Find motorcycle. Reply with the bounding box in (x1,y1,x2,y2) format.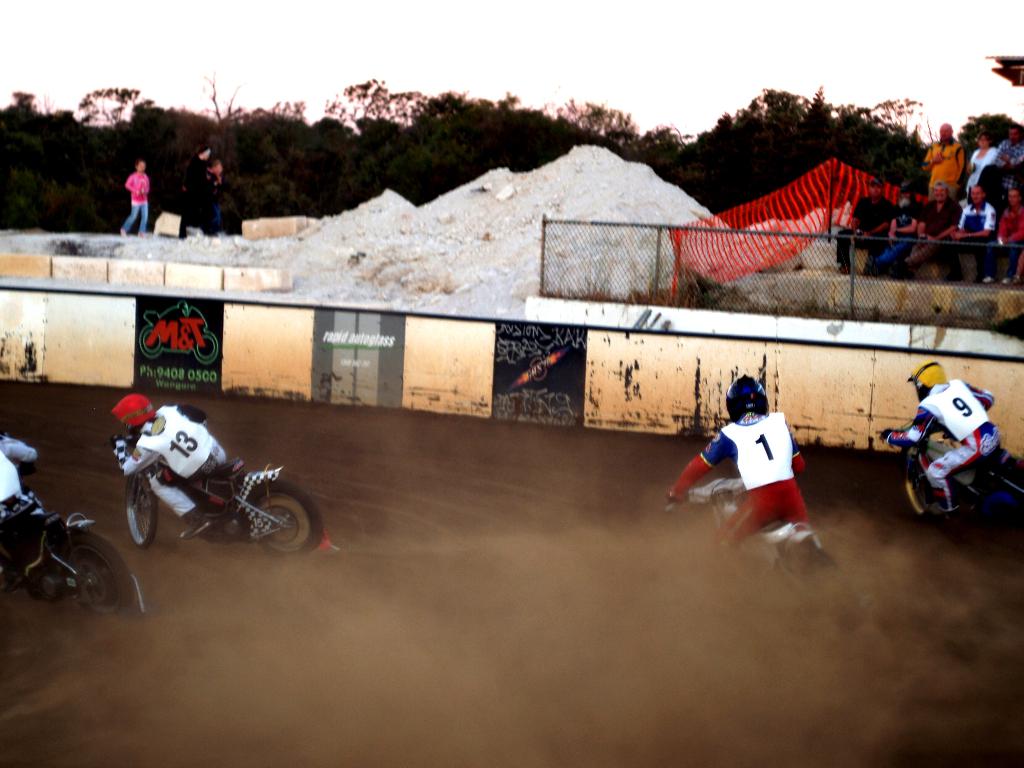
(102,417,300,552).
